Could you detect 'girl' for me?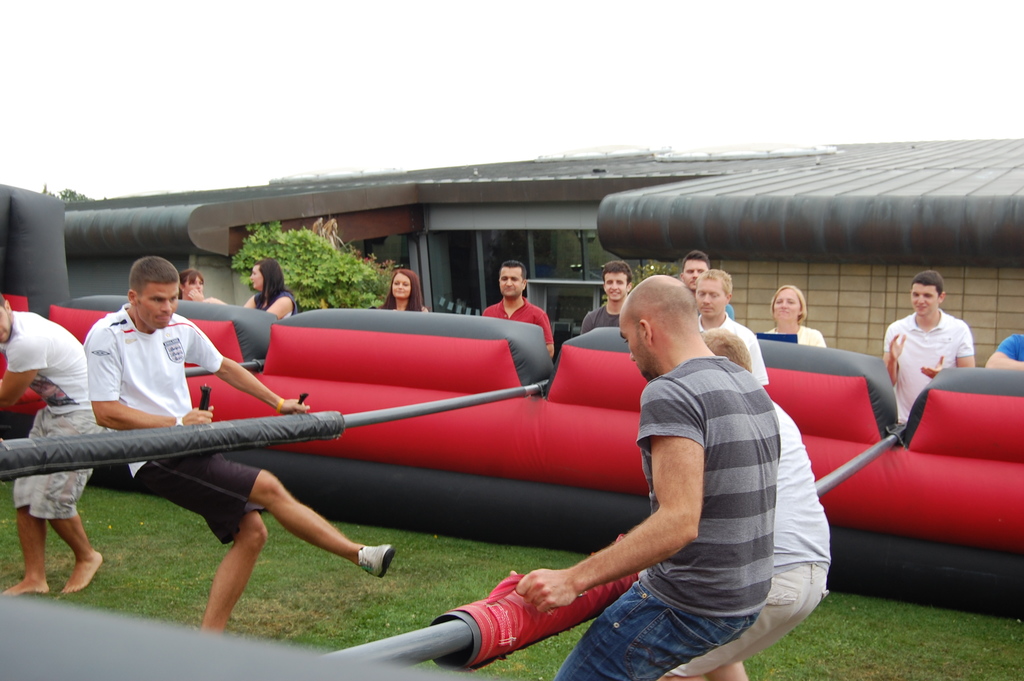
Detection result: Rect(378, 267, 431, 315).
